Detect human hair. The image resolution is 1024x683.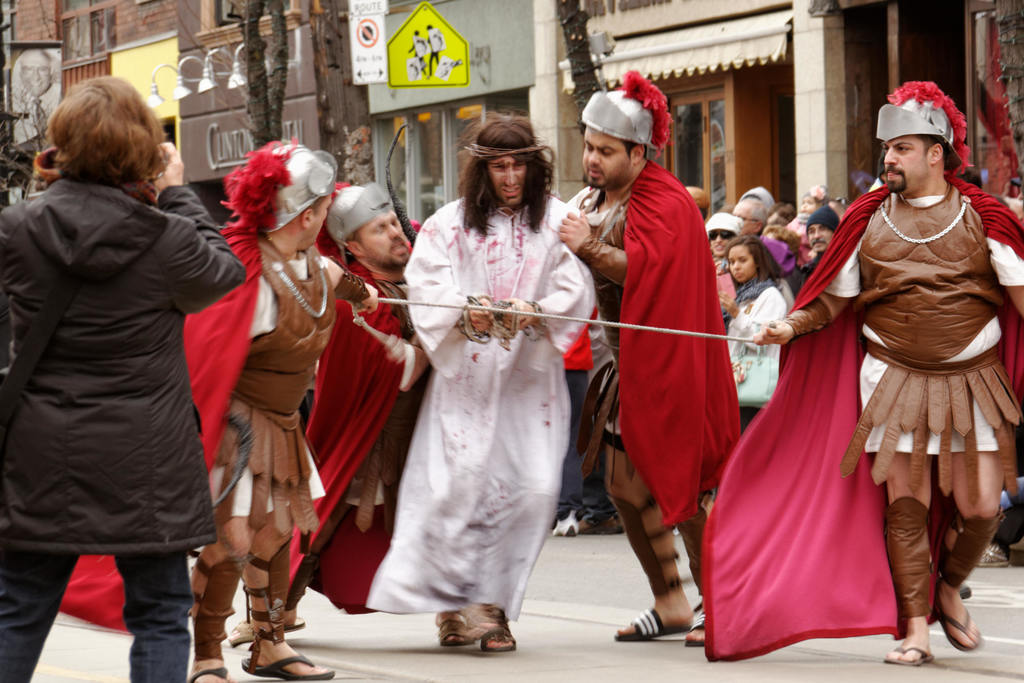
922 134 940 154.
